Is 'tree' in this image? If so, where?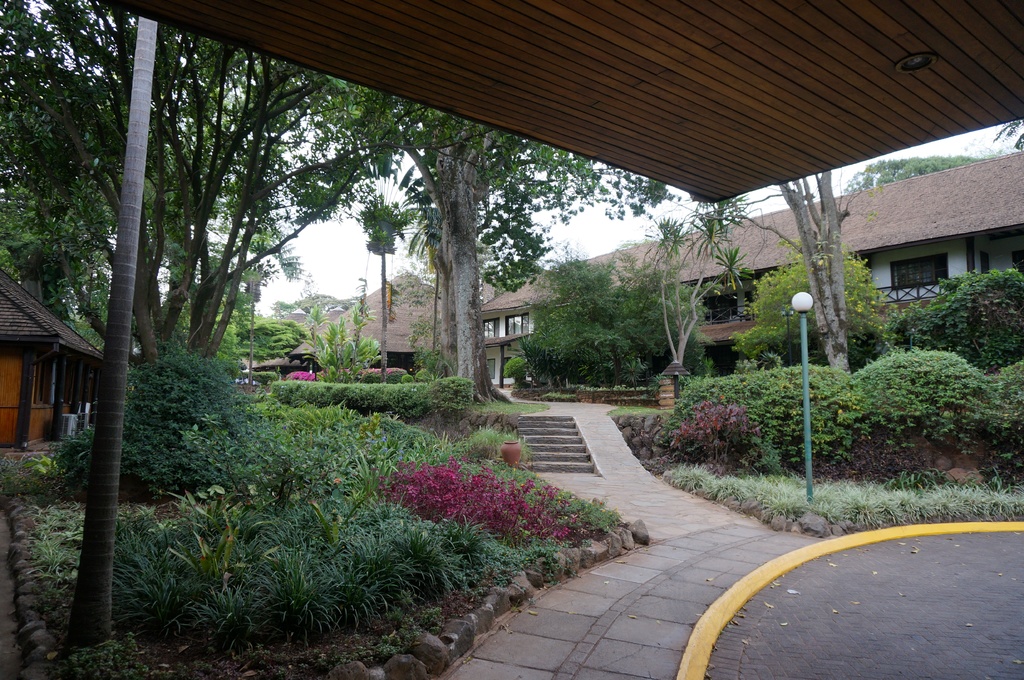
Yes, at (left=353, top=120, right=676, bottom=411).
